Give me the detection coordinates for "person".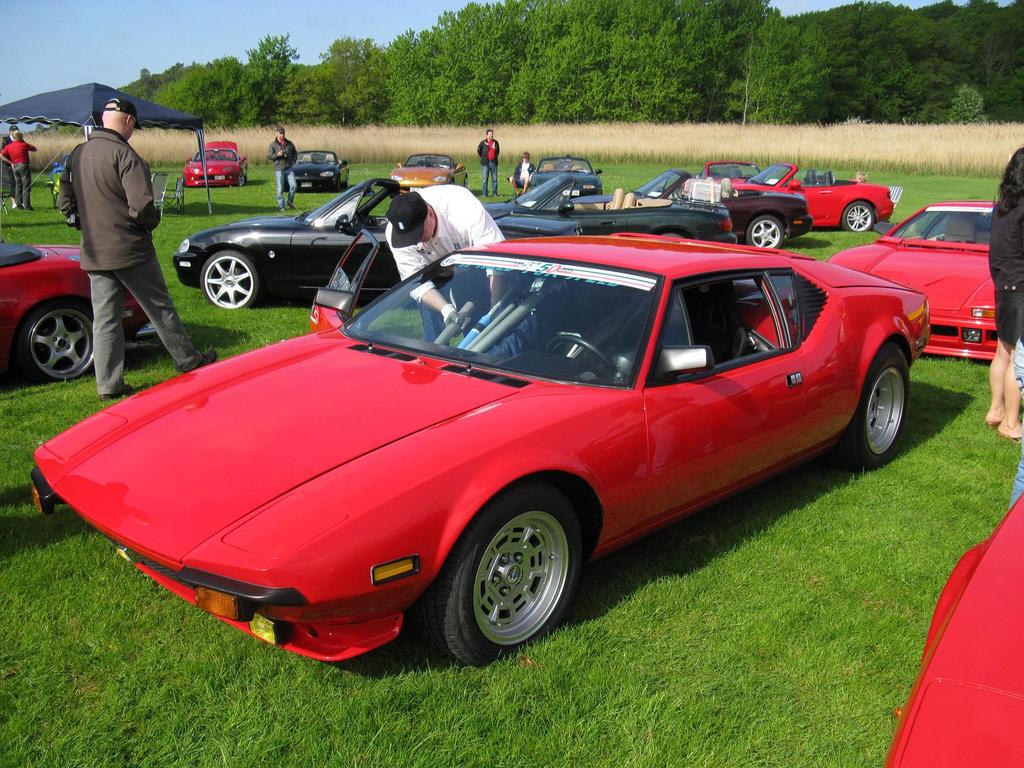
bbox=[58, 101, 216, 396].
